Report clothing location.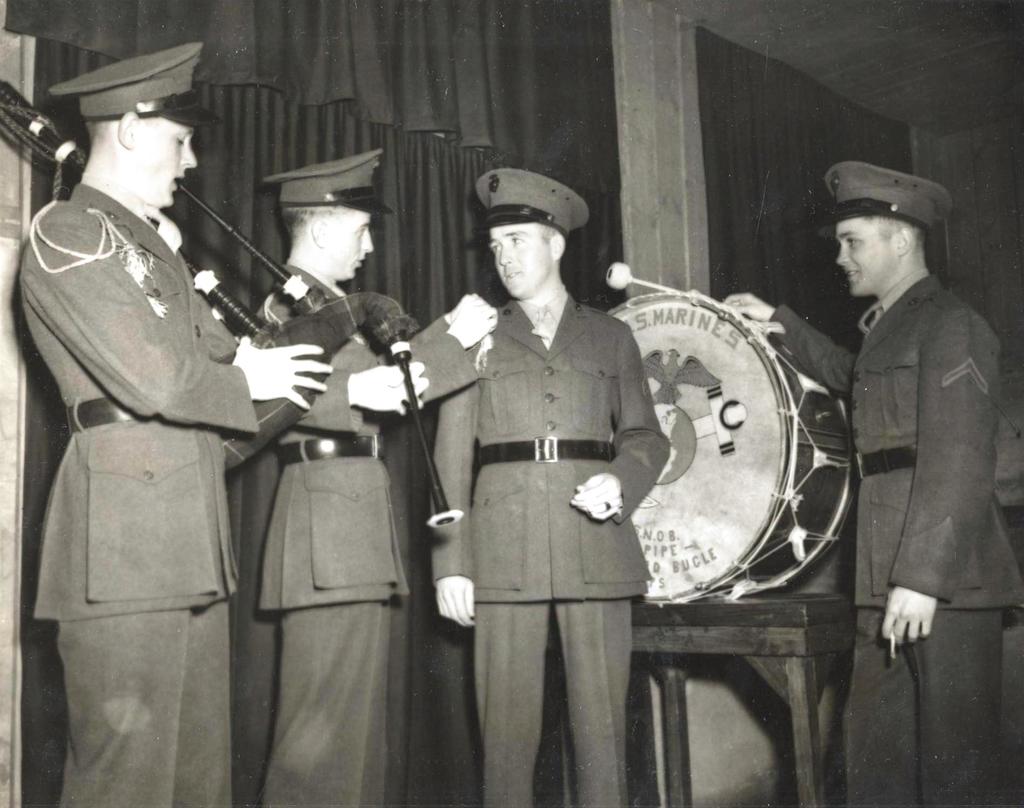
Report: 259,258,479,807.
